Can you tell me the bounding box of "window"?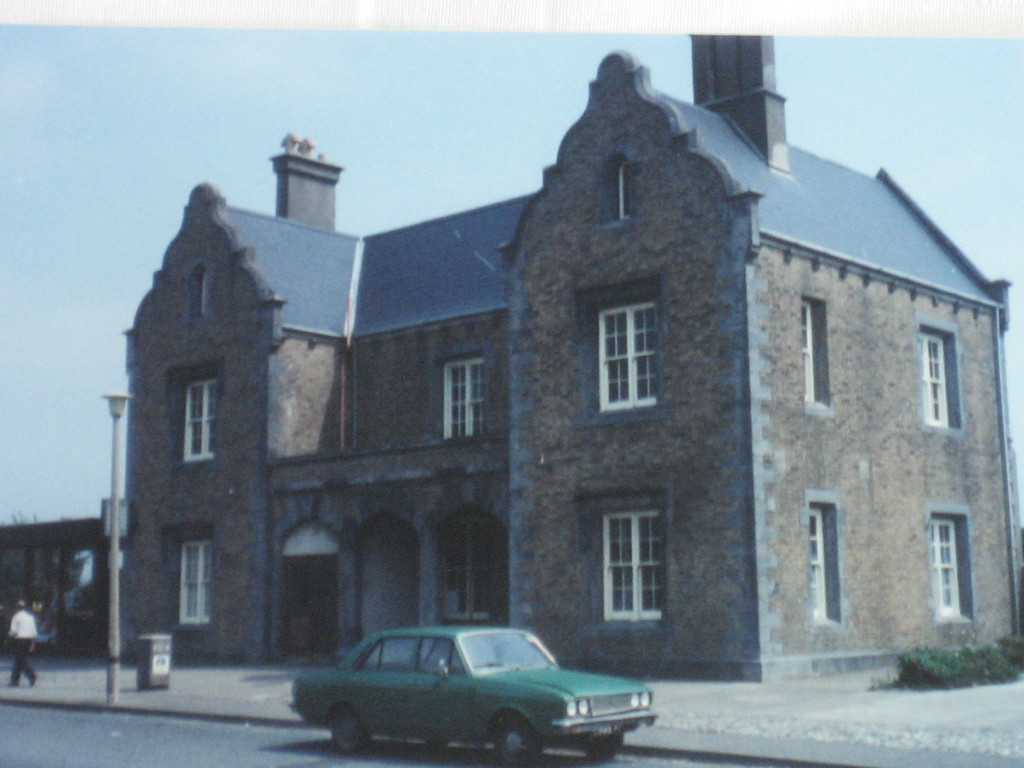
176,381,213,472.
